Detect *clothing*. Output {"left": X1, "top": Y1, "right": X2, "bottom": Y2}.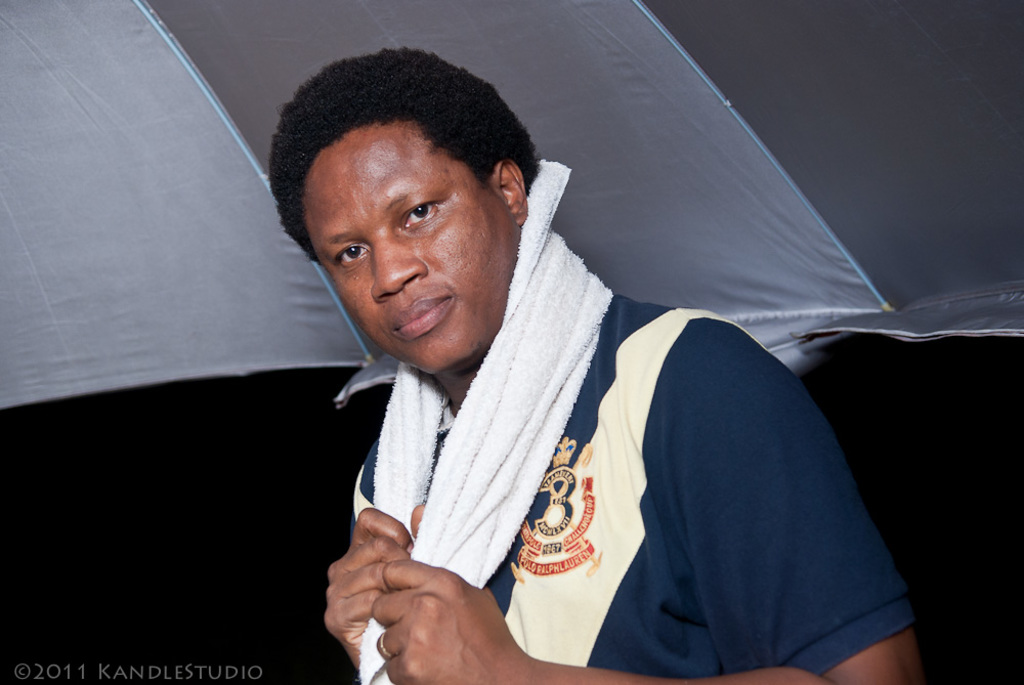
{"left": 351, "top": 291, "right": 908, "bottom": 684}.
